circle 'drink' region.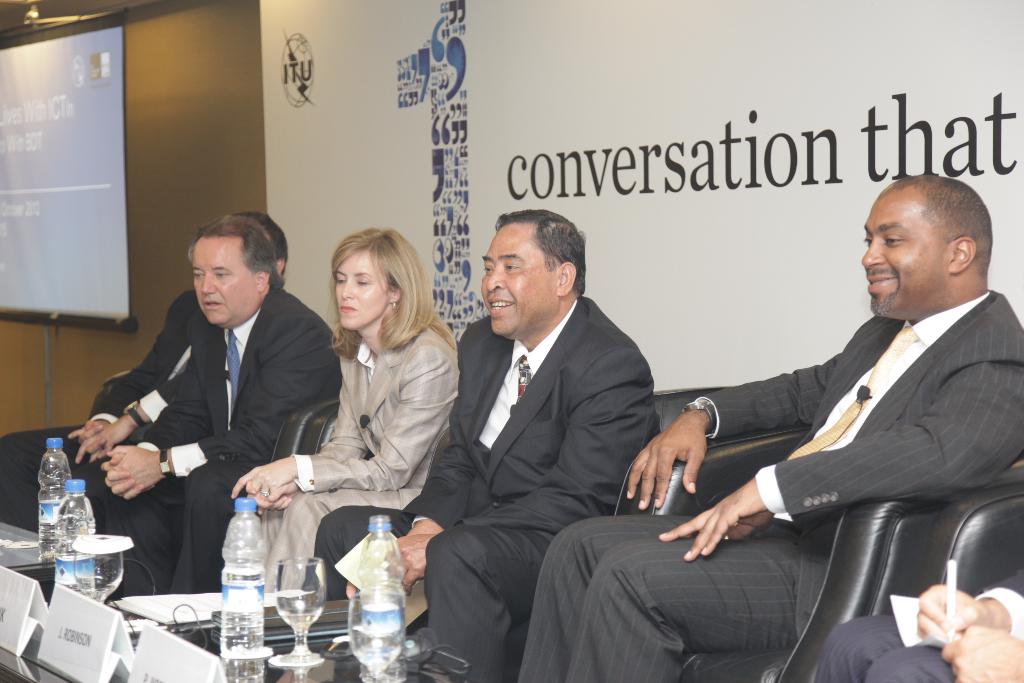
Region: Rect(340, 526, 410, 670).
